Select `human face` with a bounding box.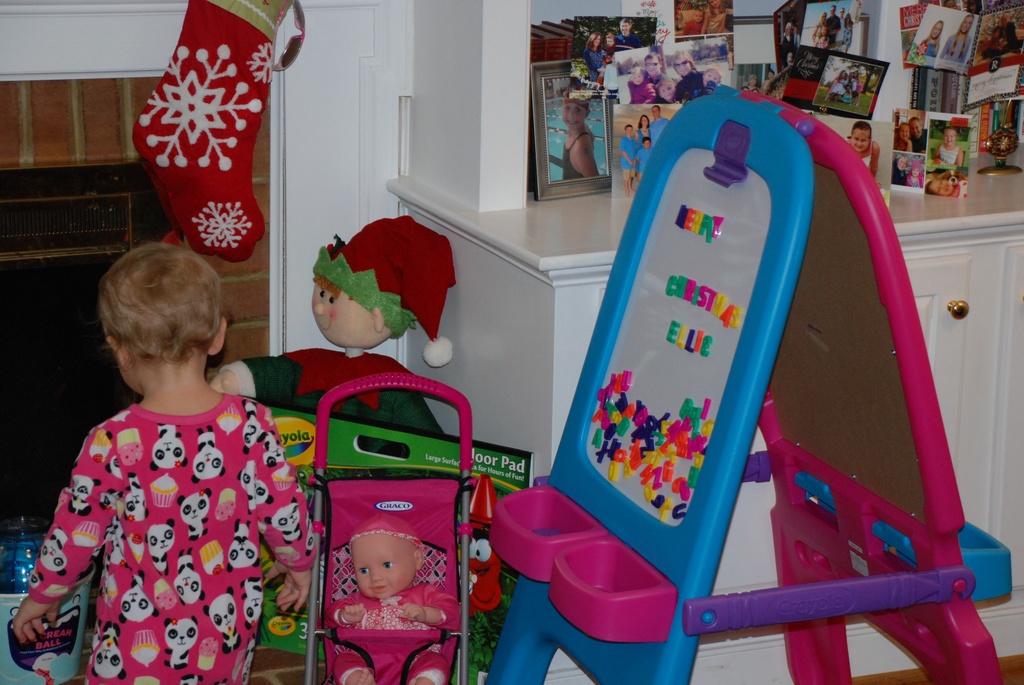
(left=821, top=13, right=828, bottom=24).
